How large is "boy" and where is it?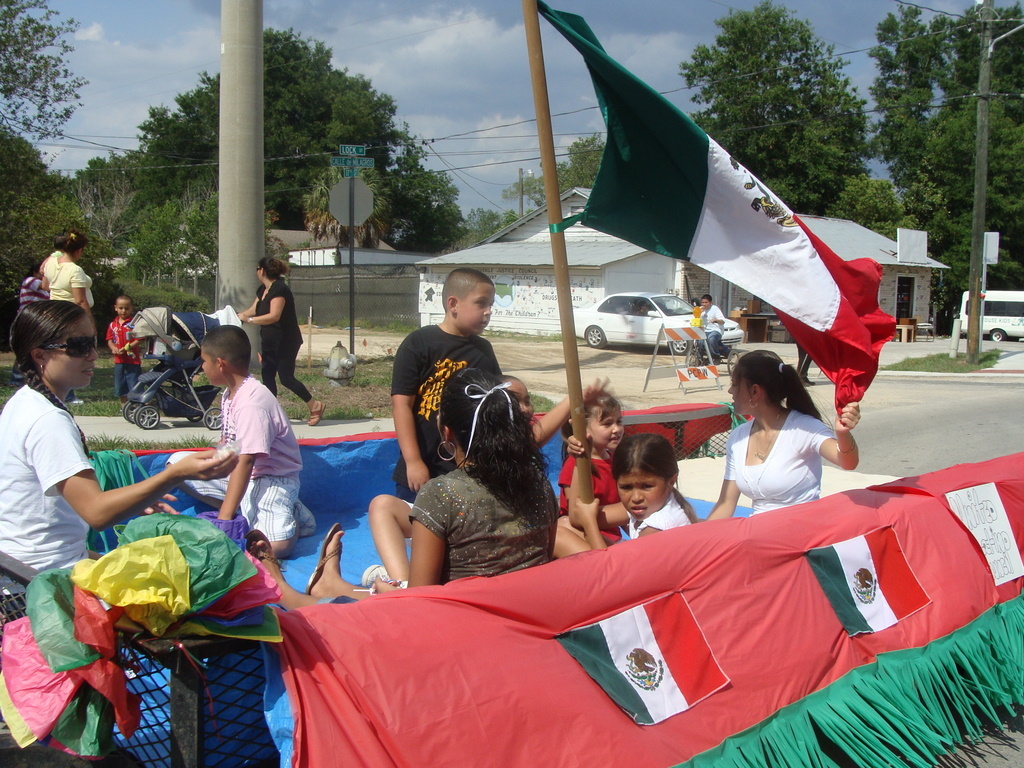
Bounding box: left=105, top=297, right=163, bottom=404.
